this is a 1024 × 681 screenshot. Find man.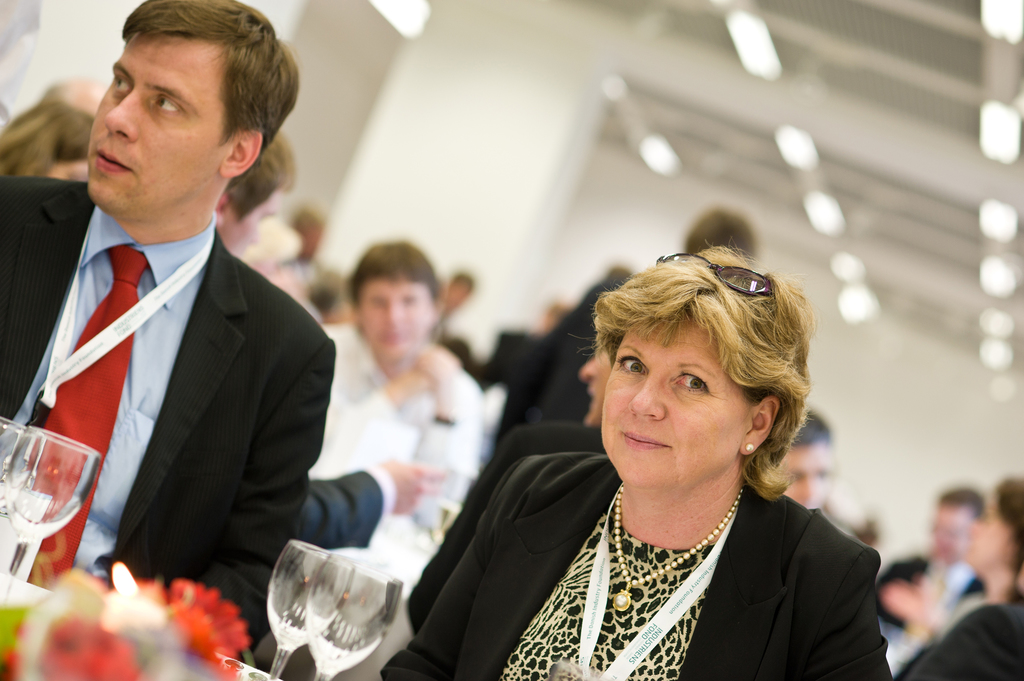
Bounding box: box(0, 13, 356, 627).
